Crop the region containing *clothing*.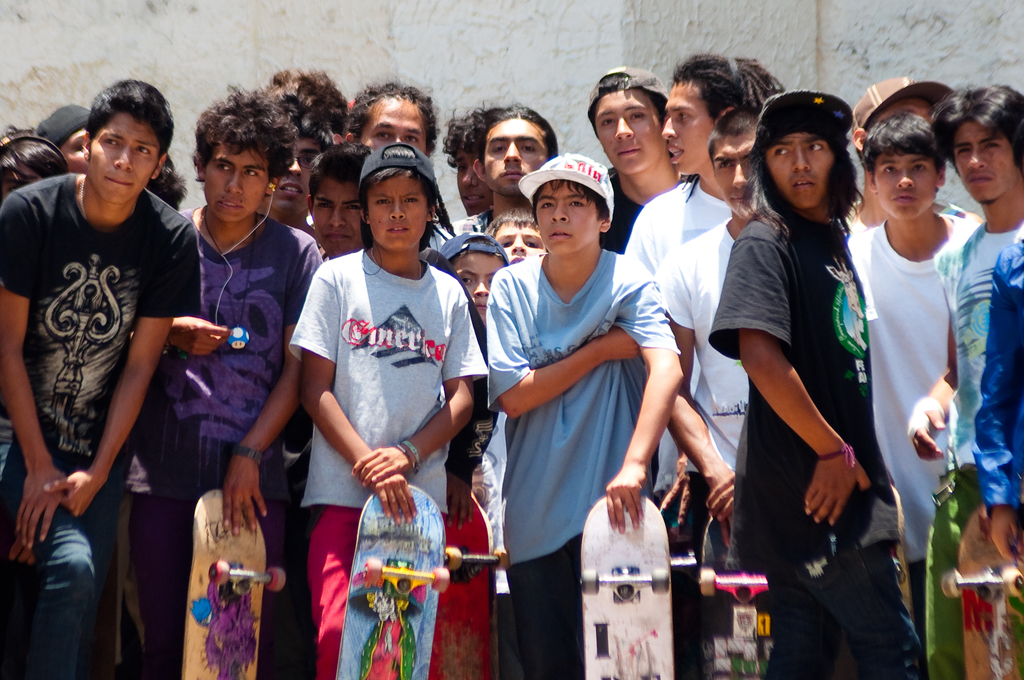
Crop region: {"x1": 292, "y1": 250, "x2": 481, "y2": 679}.
